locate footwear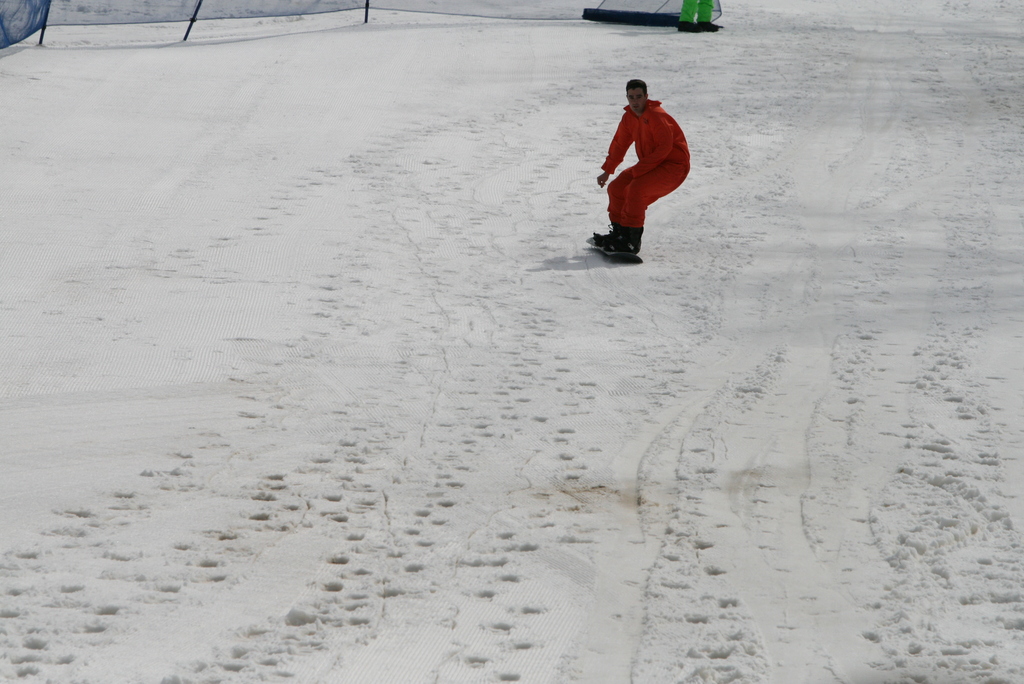
[x1=609, y1=226, x2=644, y2=254]
